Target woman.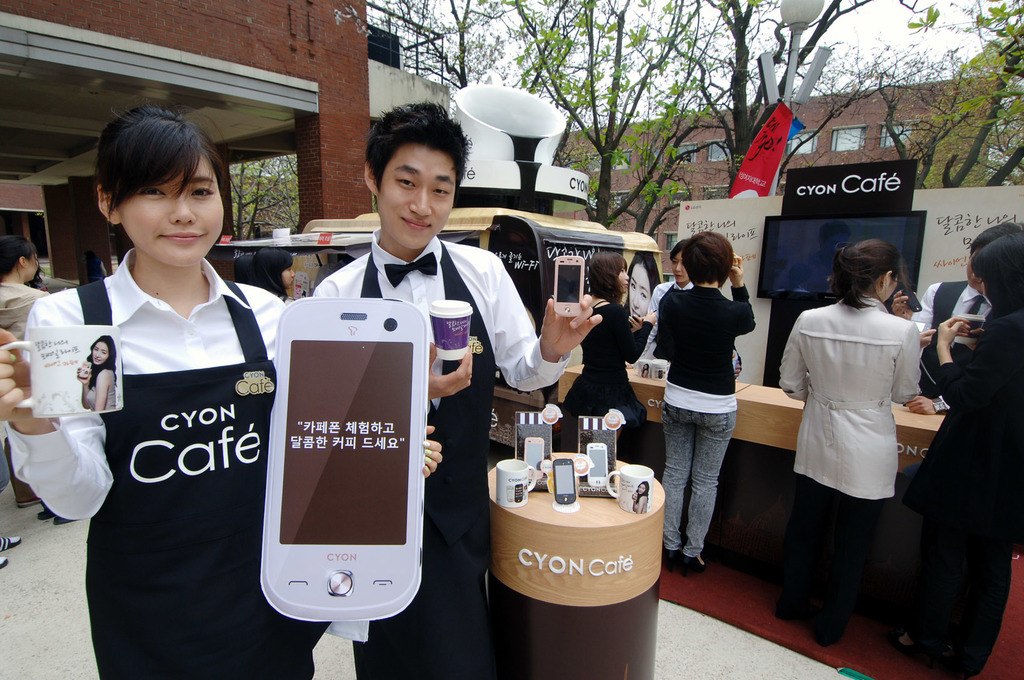
Target region: BBox(626, 475, 646, 517).
